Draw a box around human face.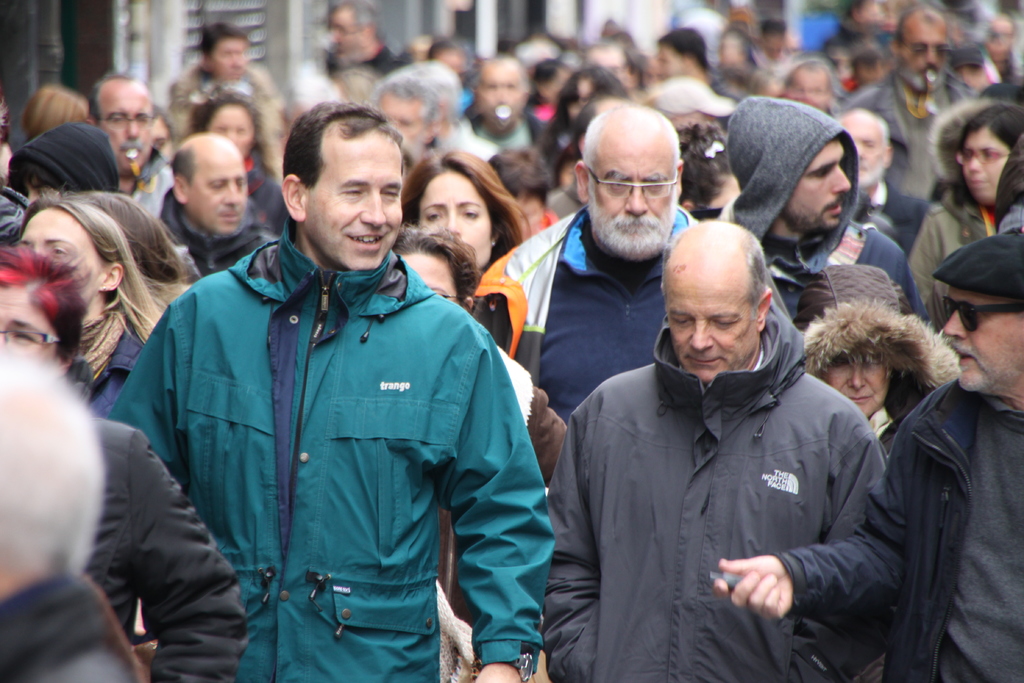
box(839, 111, 886, 185).
